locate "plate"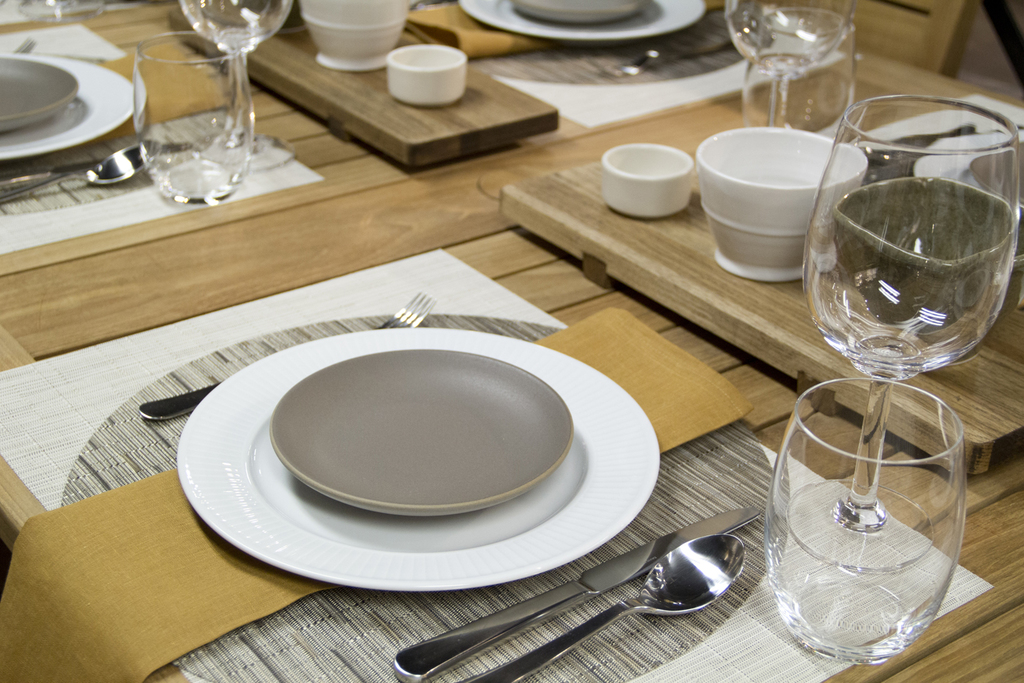
detection(0, 55, 81, 128)
